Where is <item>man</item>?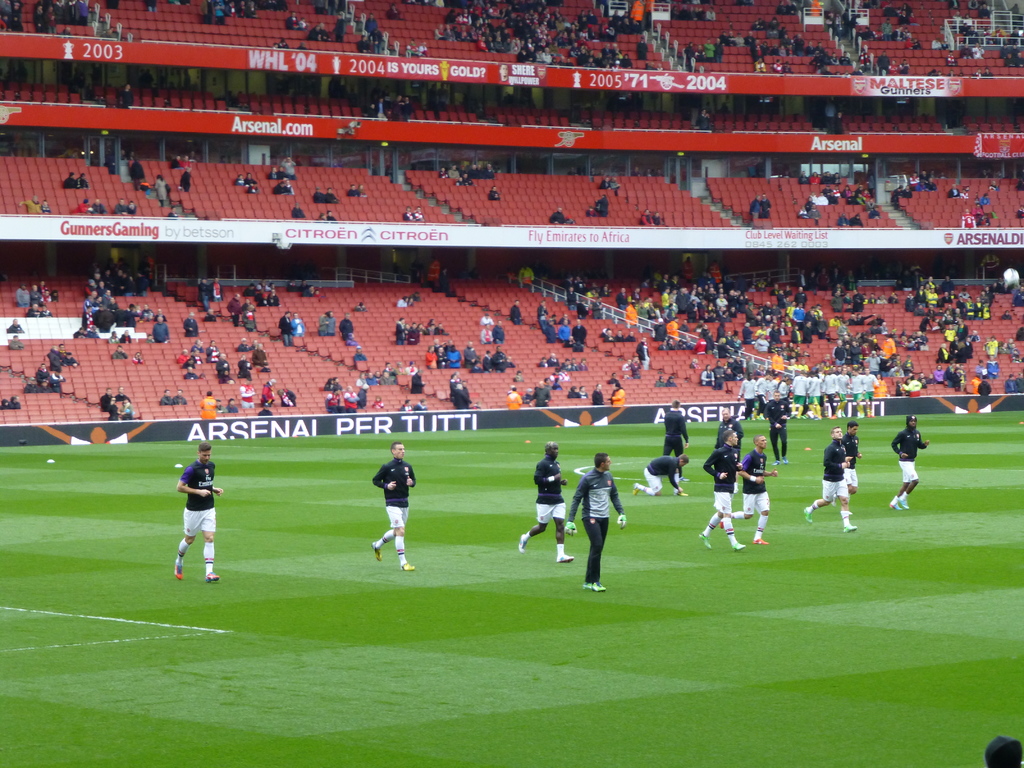
bbox=(534, 383, 551, 410).
